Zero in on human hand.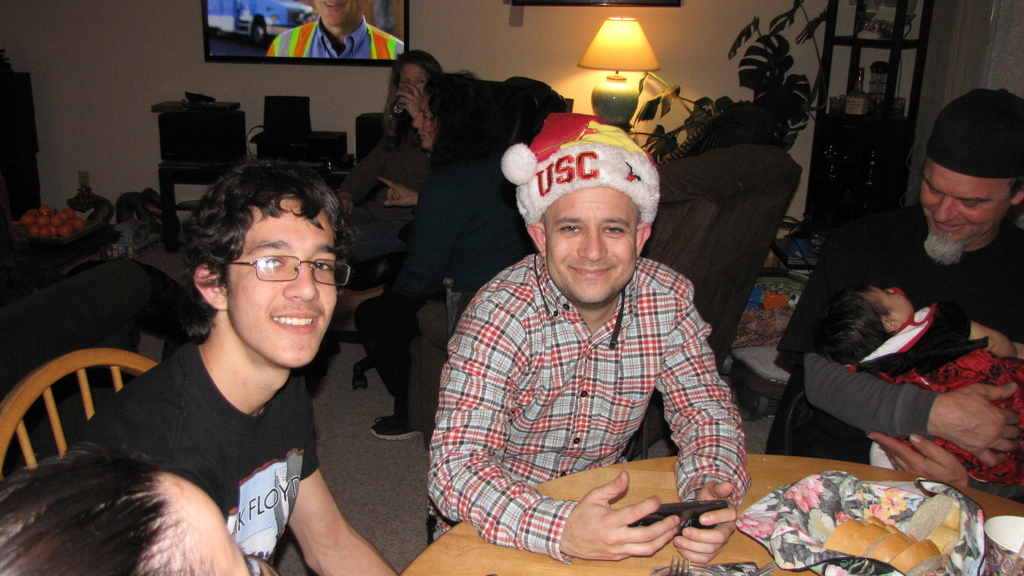
Zeroed in: <region>379, 175, 419, 206</region>.
